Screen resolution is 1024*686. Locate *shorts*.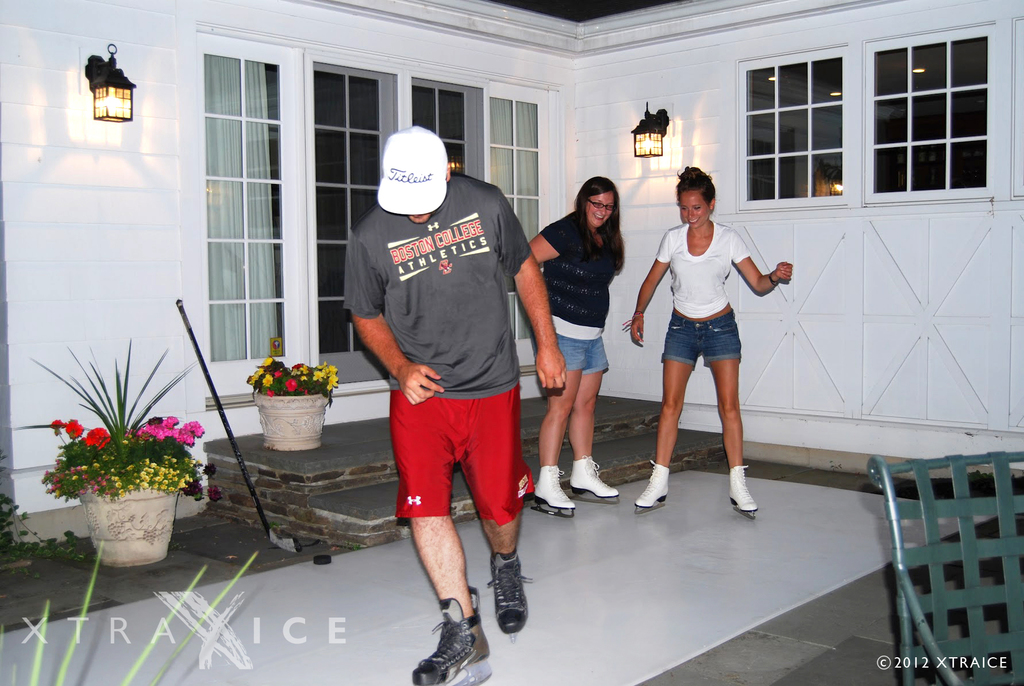
left=551, top=332, right=610, bottom=372.
